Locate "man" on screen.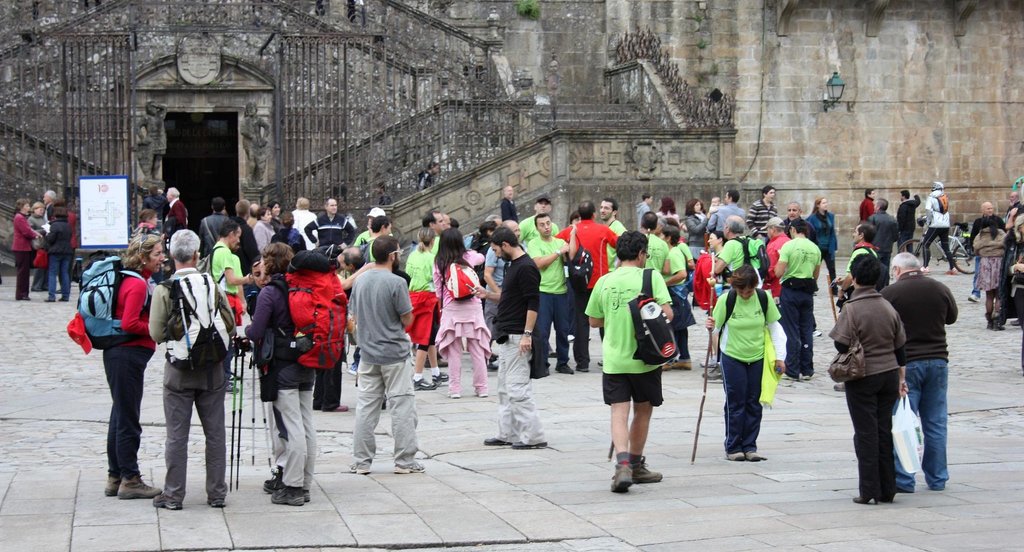
On screen at 249:202:256:214.
